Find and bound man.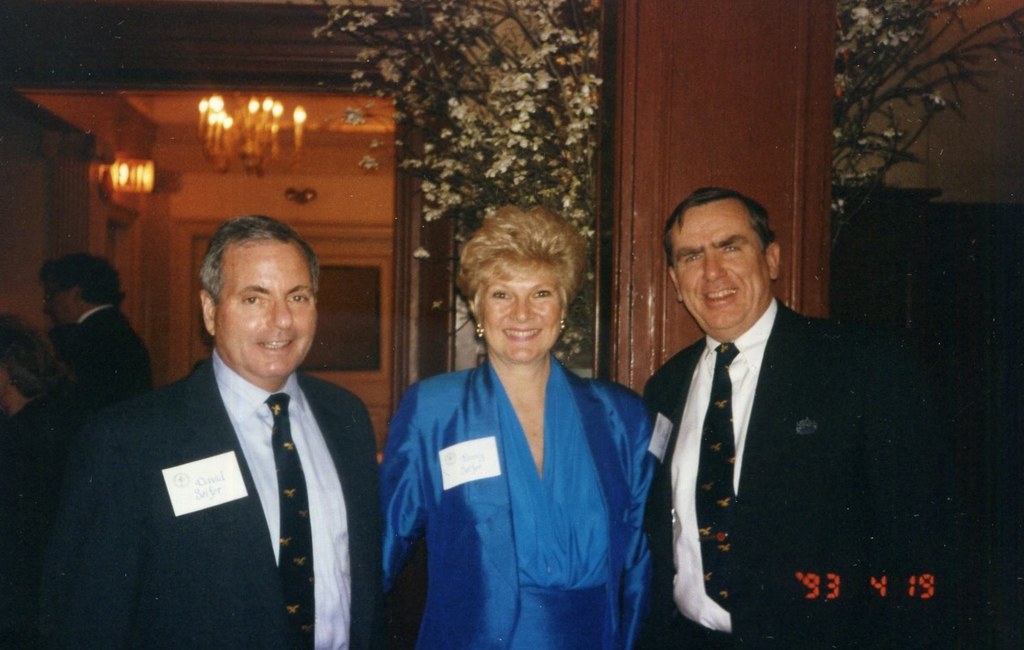
Bound: box(36, 252, 160, 407).
